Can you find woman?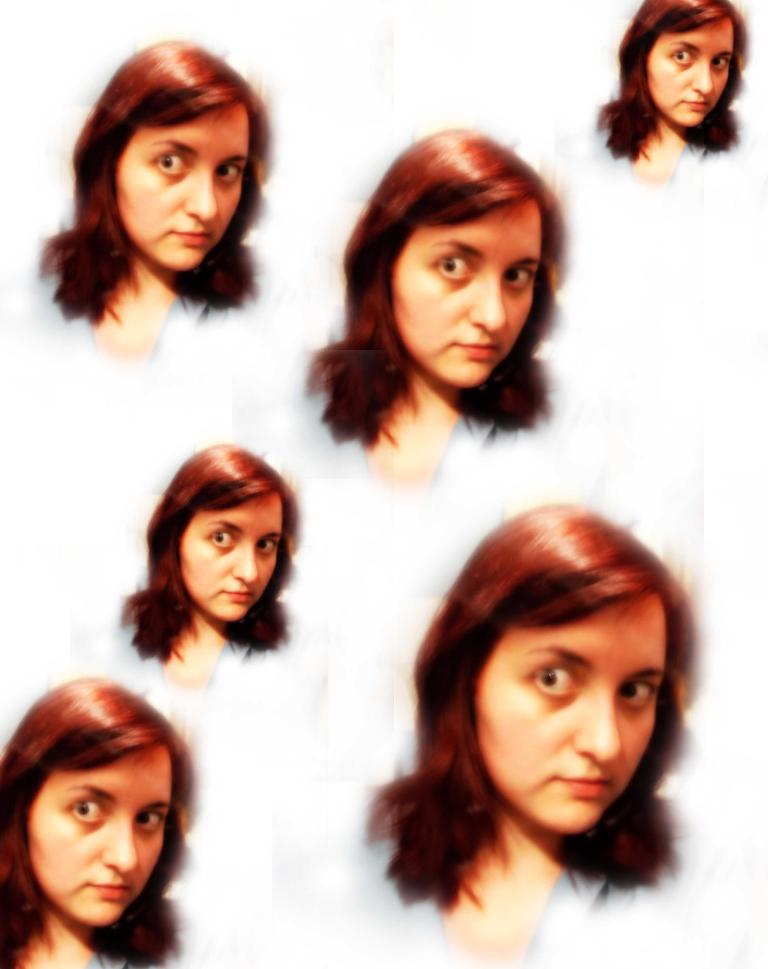
Yes, bounding box: bbox=[299, 127, 566, 486].
